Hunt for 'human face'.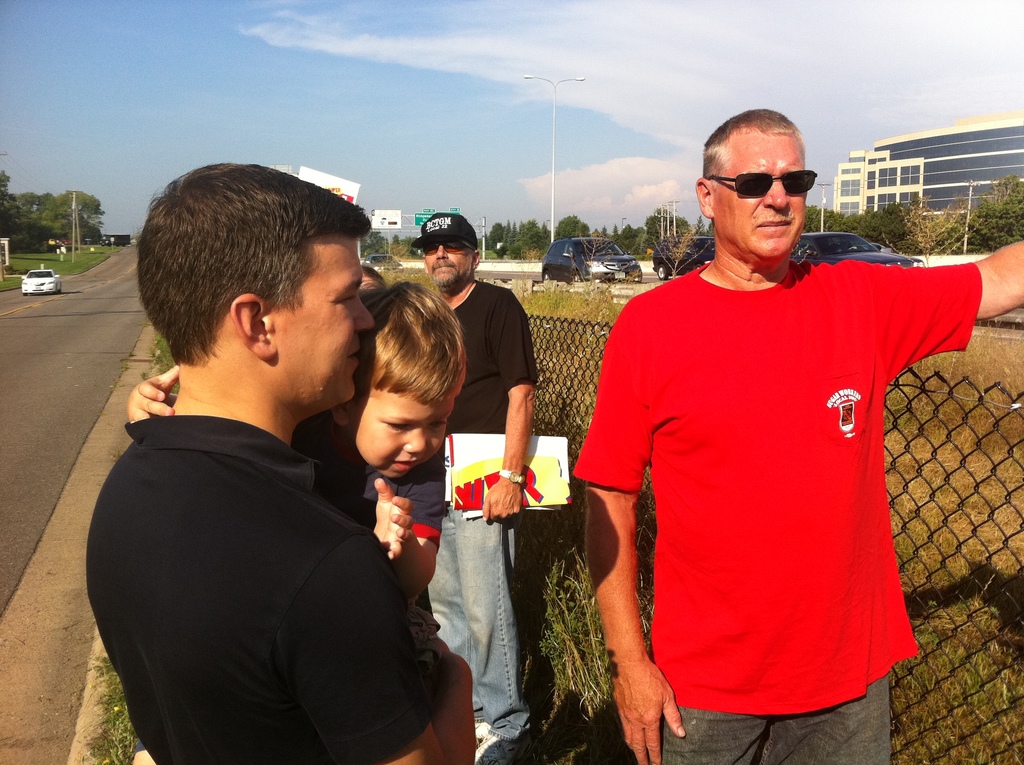
Hunted down at (421,239,470,294).
